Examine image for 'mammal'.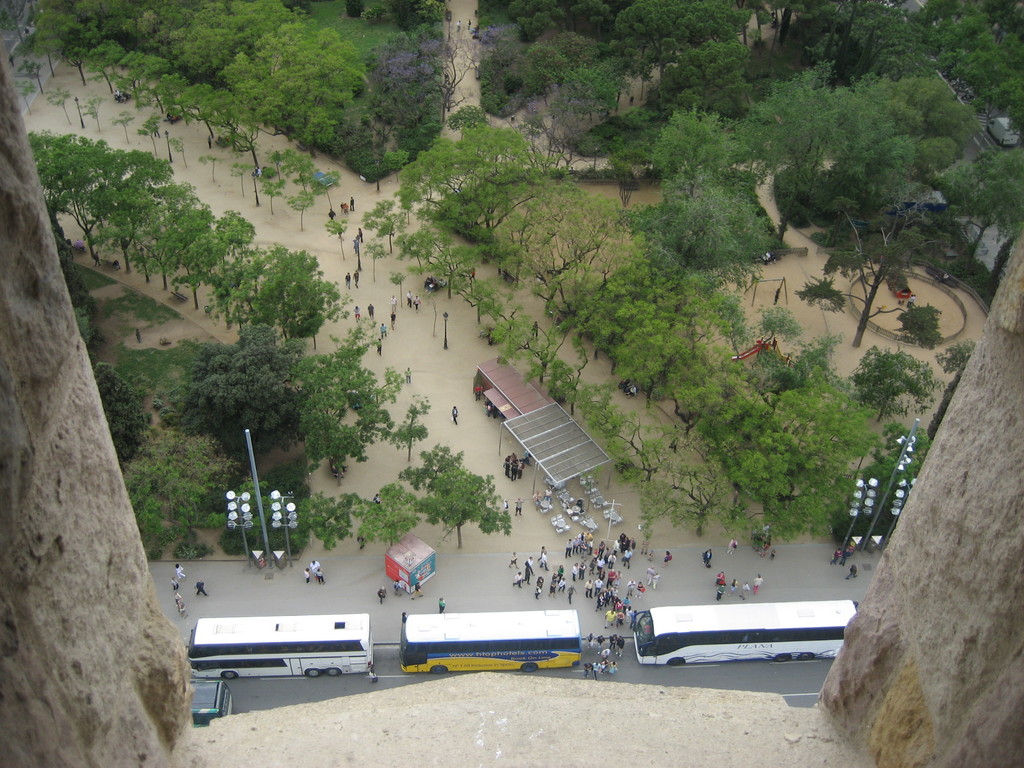
Examination result: detection(829, 549, 844, 570).
